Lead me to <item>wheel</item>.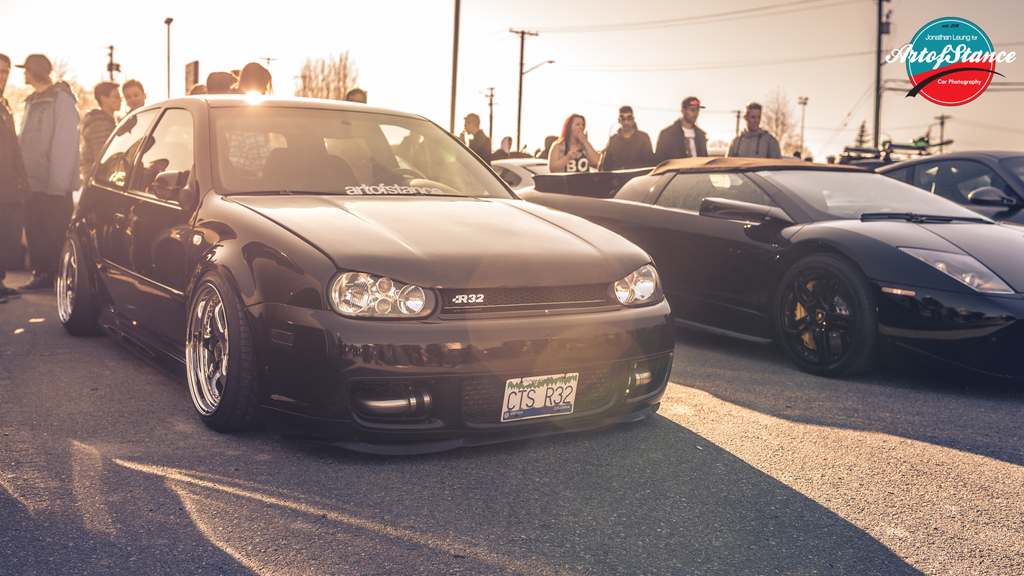
Lead to BBox(369, 168, 424, 186).
